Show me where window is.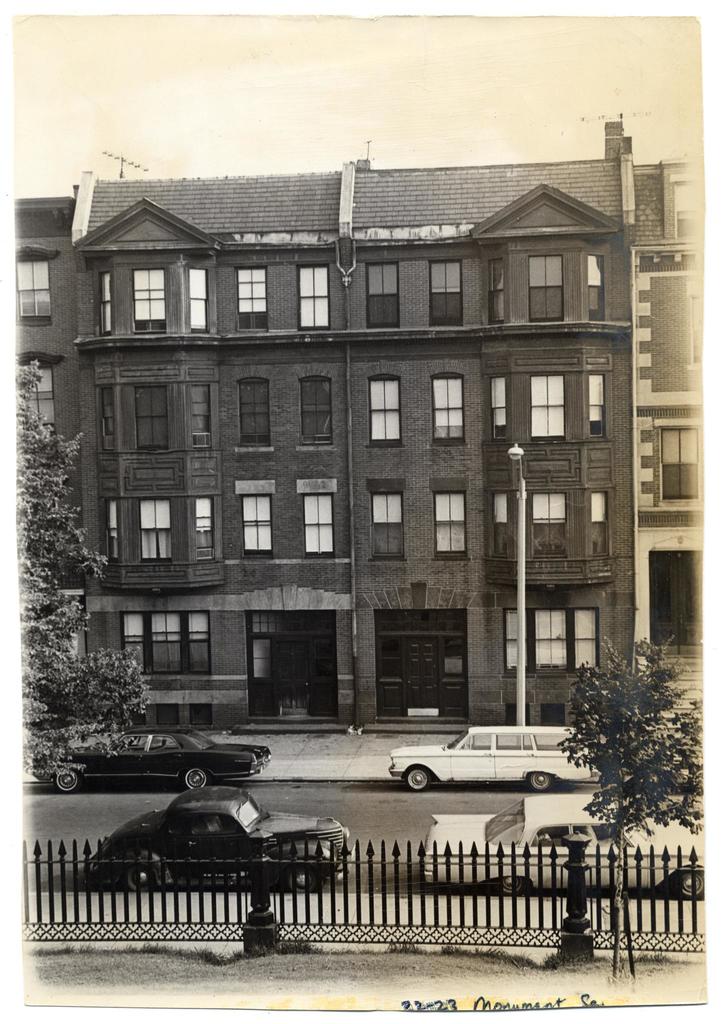
window is at 525,488,567,564.
